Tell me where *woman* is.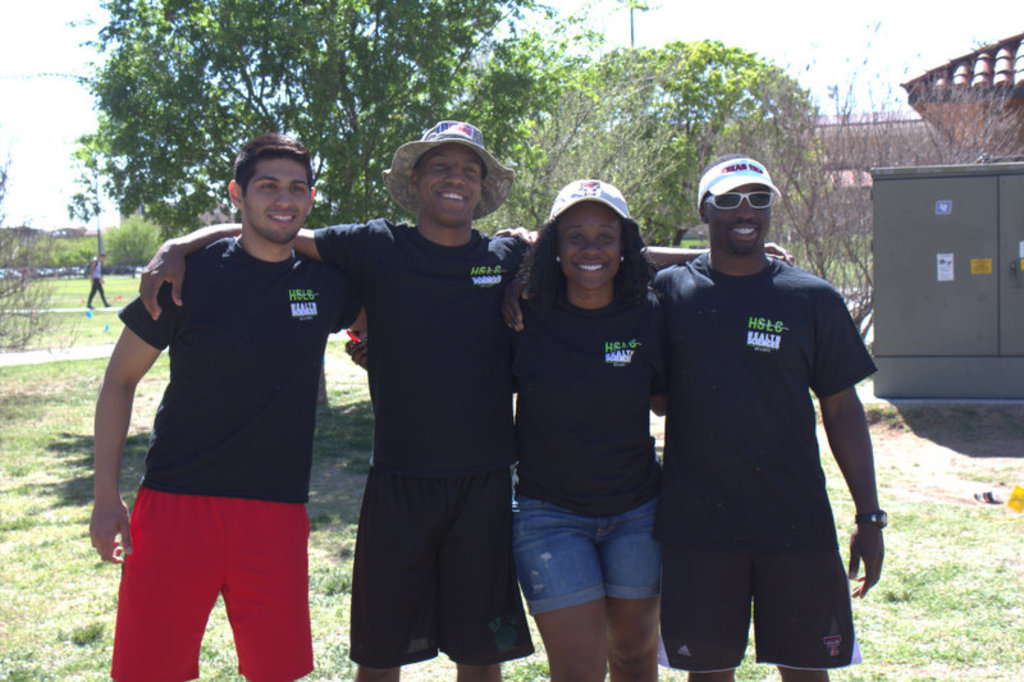
*woman* is at [346,178,671,681].
